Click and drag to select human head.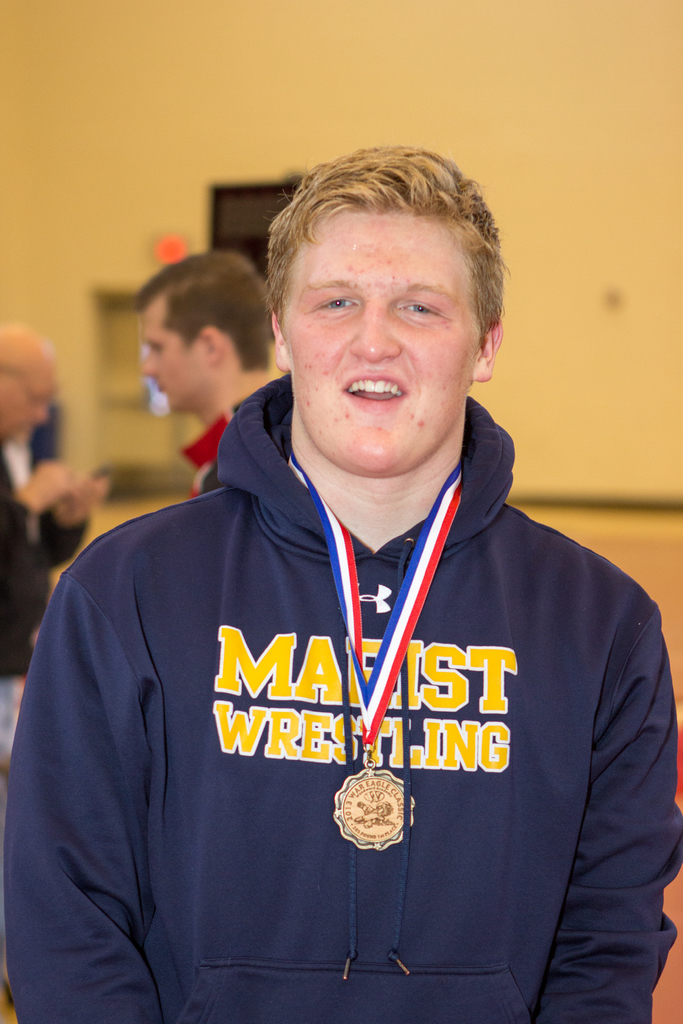
Selection: [247,144,514,532].
